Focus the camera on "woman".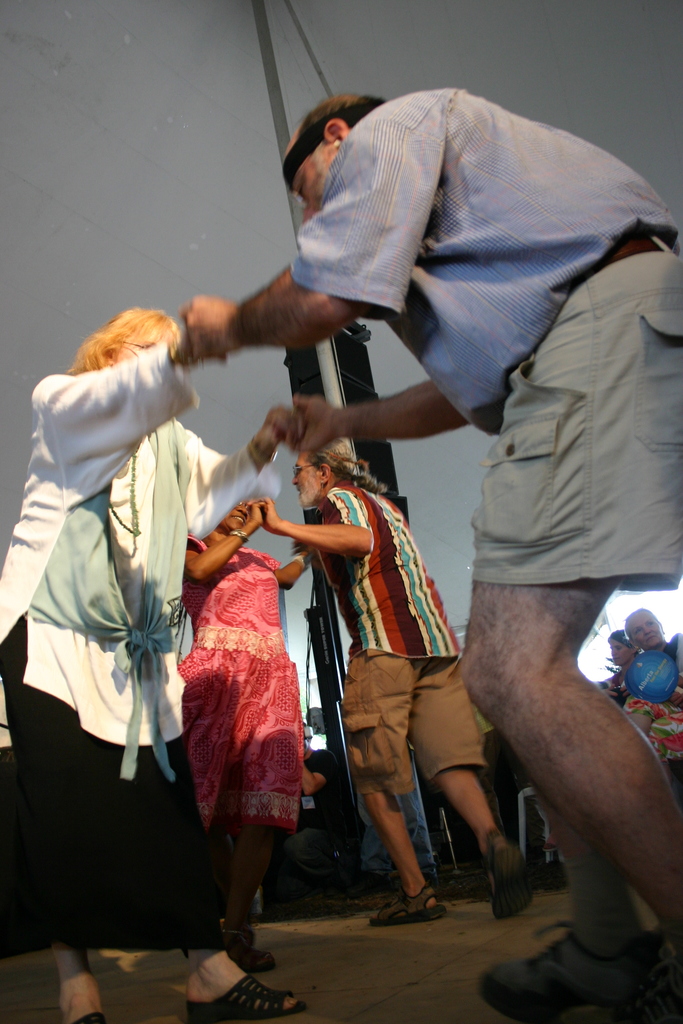
Focus region: bbox(595, 627, 633, 707).
